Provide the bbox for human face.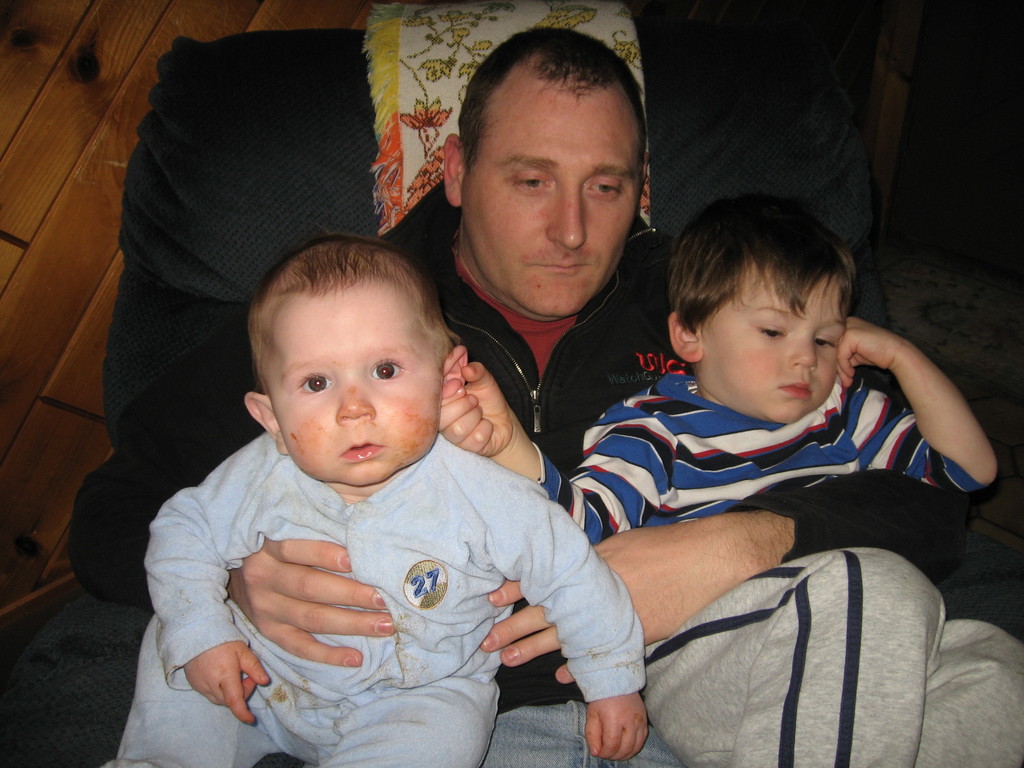
{"left": 270, "top": 298, "right": 440, "bottom": 483}.
